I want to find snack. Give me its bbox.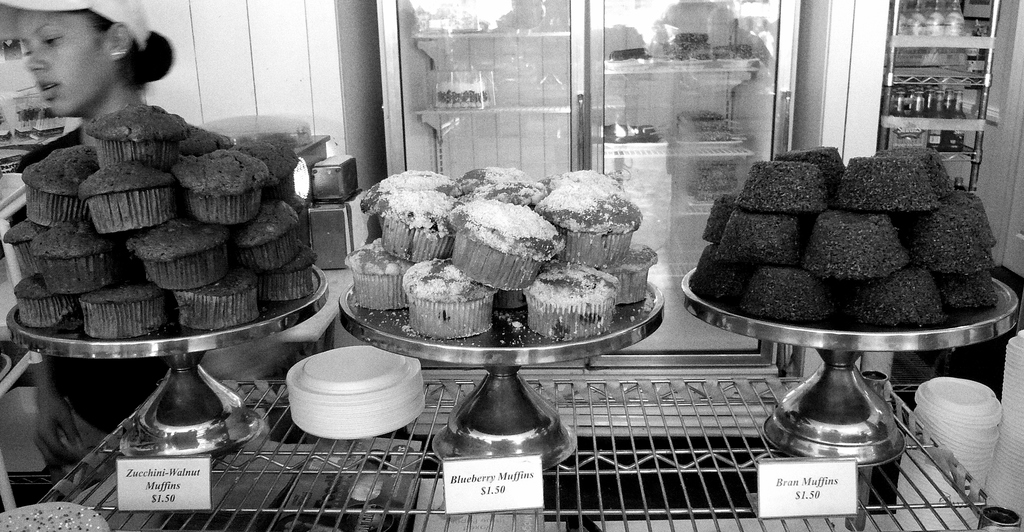
l=241, t=147, r=299, b=204.
